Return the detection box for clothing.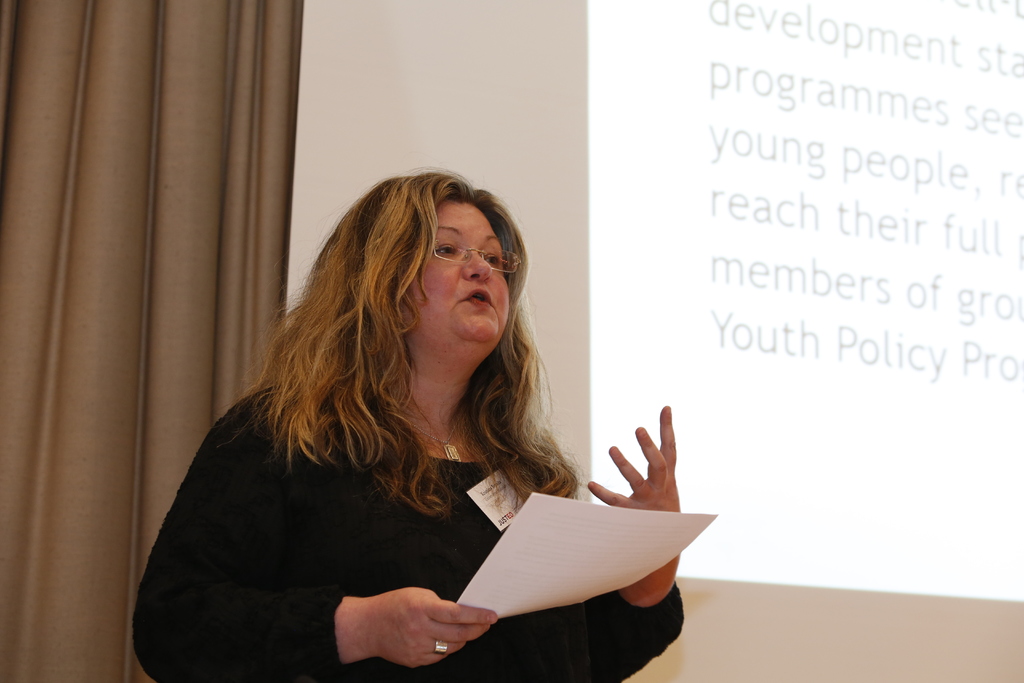
<box>132,381,684,682</box>.
